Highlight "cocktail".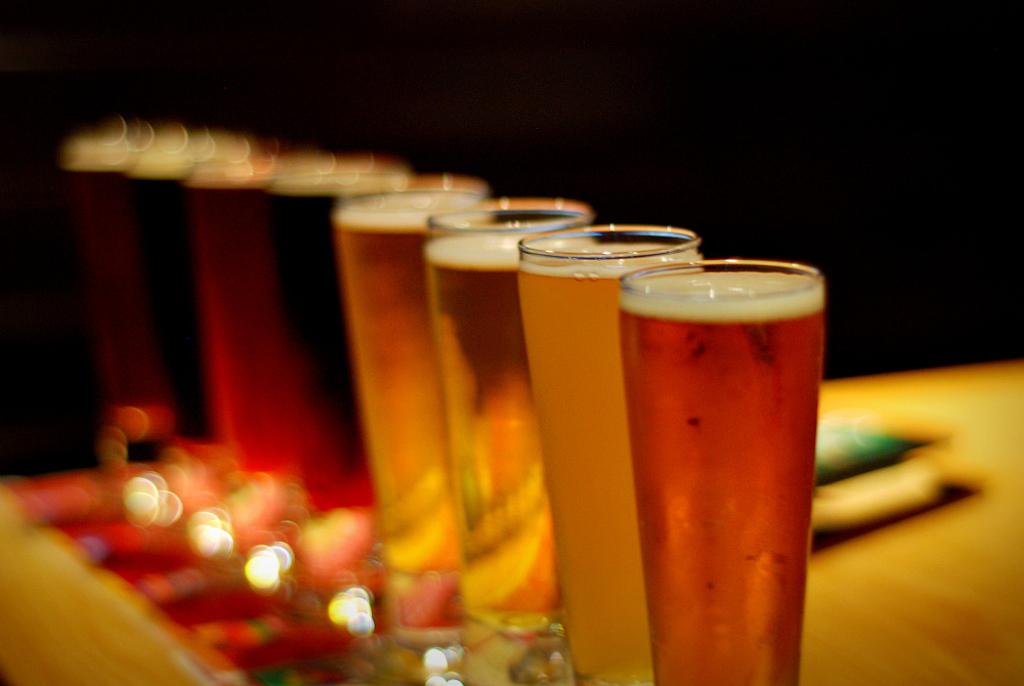
Highlighted region: (569, 237, 840, 667).
